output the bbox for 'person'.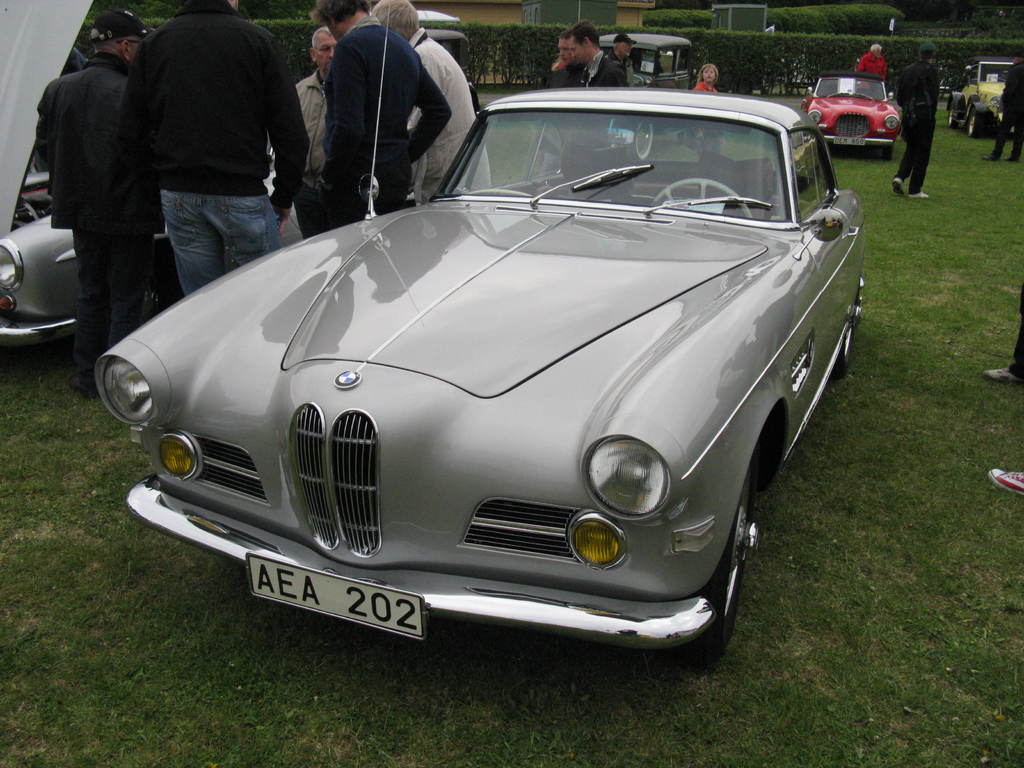
[left=36, top=2, right=161, bottom=395].
